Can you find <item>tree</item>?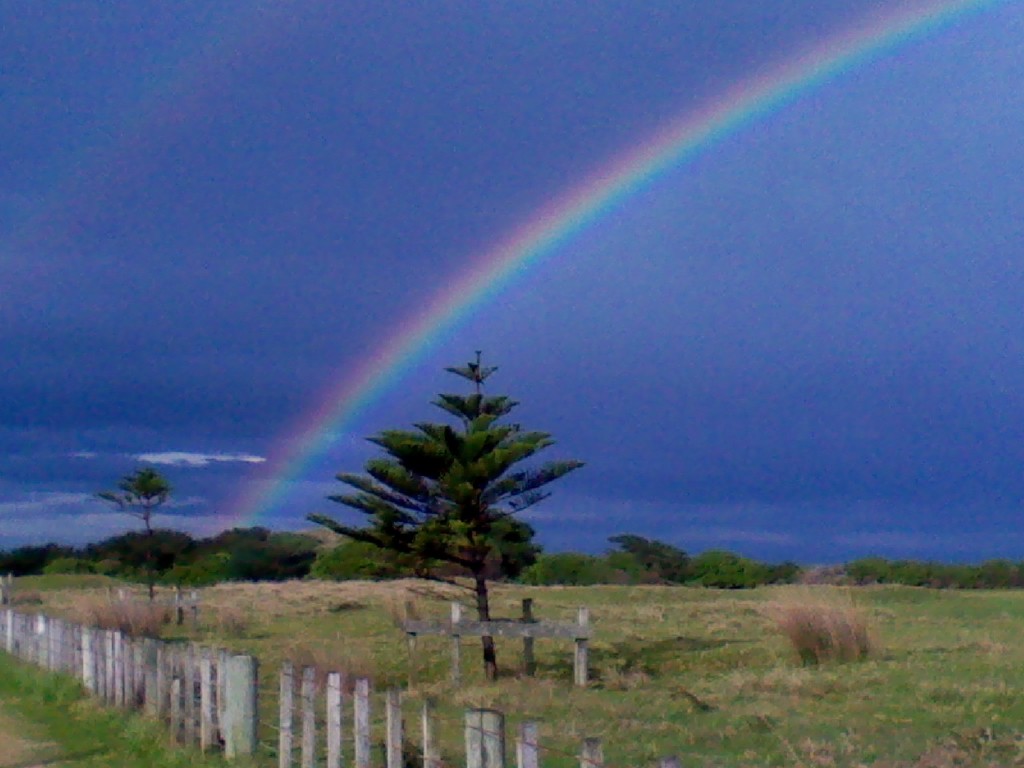
Yes, bounding box: BBox(526, 550, 604, 587).
